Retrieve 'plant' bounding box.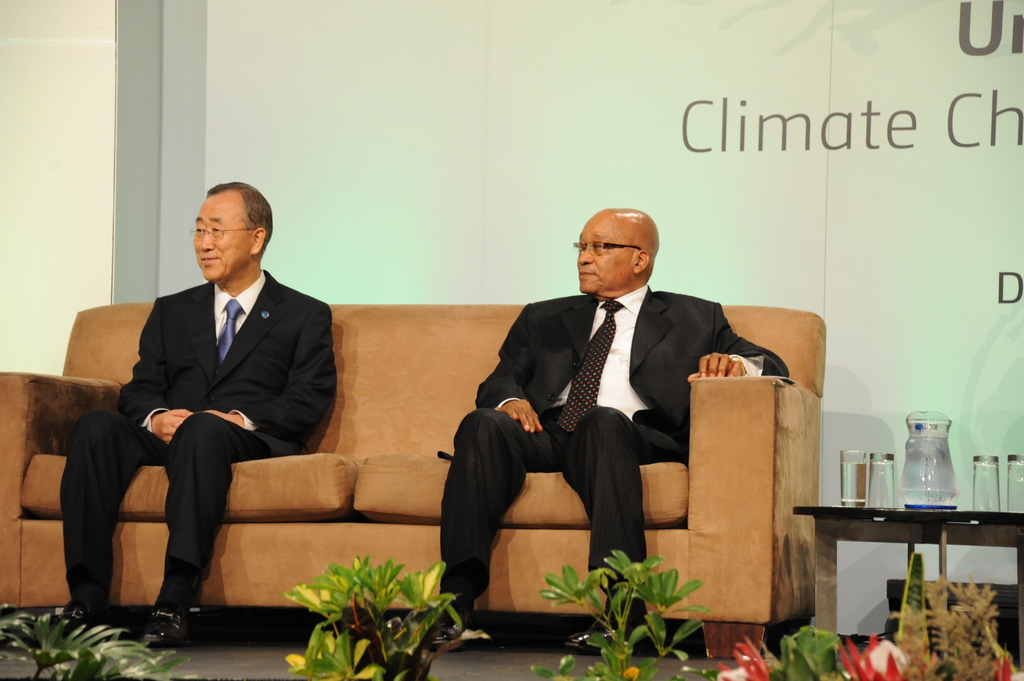
Bounding box: <region>0, 606, 202, 680</region>.
